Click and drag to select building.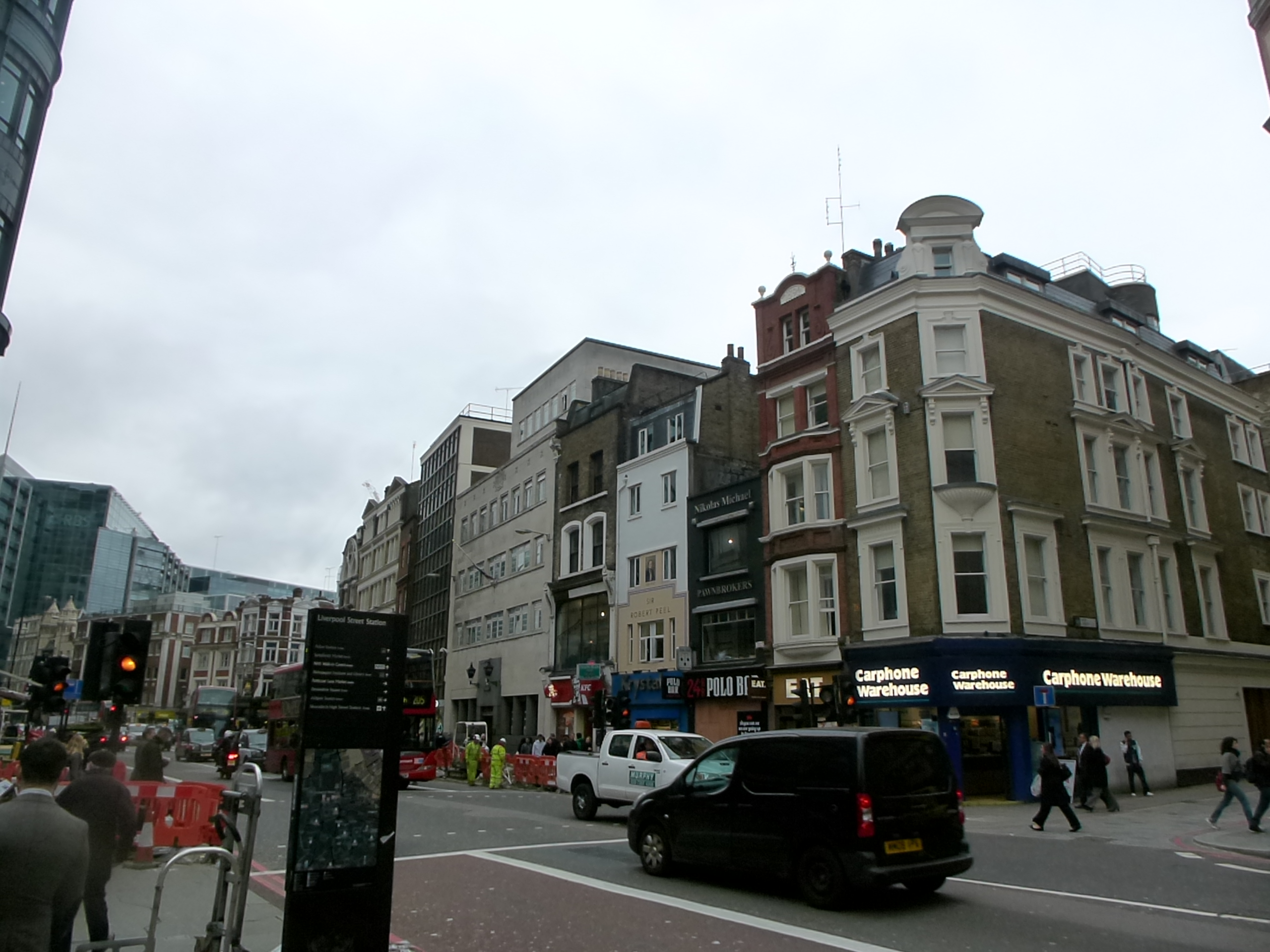
Selection: [0,0,37,174].
